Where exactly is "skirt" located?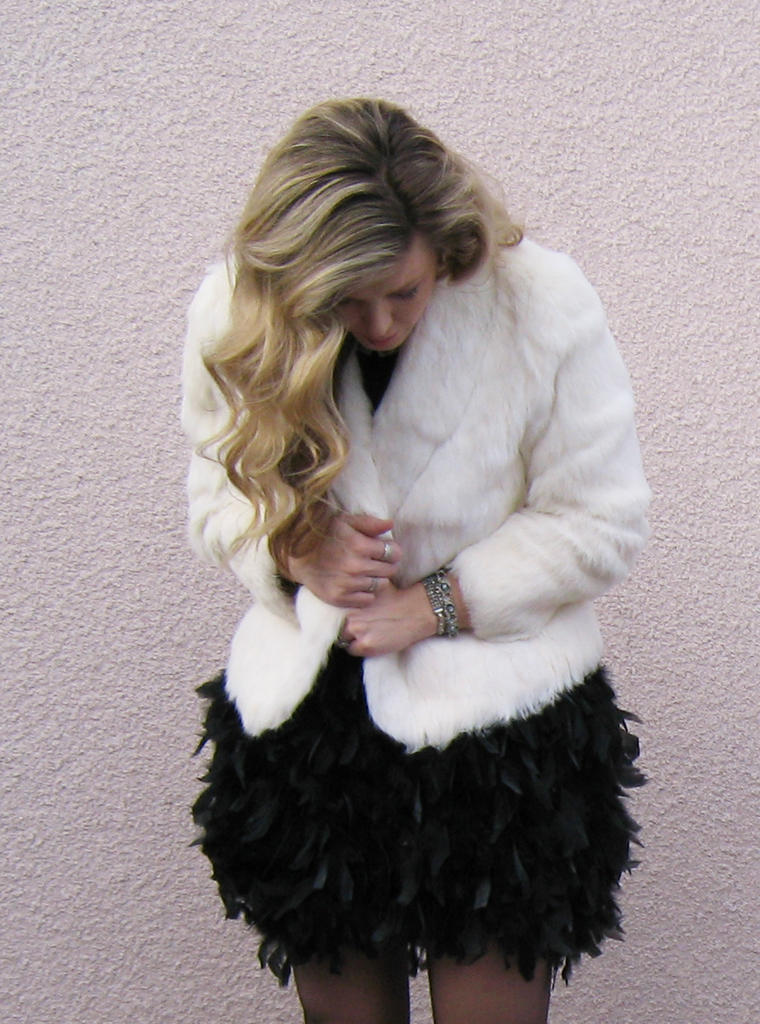
Its bounding box is pyautogui.locateOnScreen(193, 647, 651, 991).
